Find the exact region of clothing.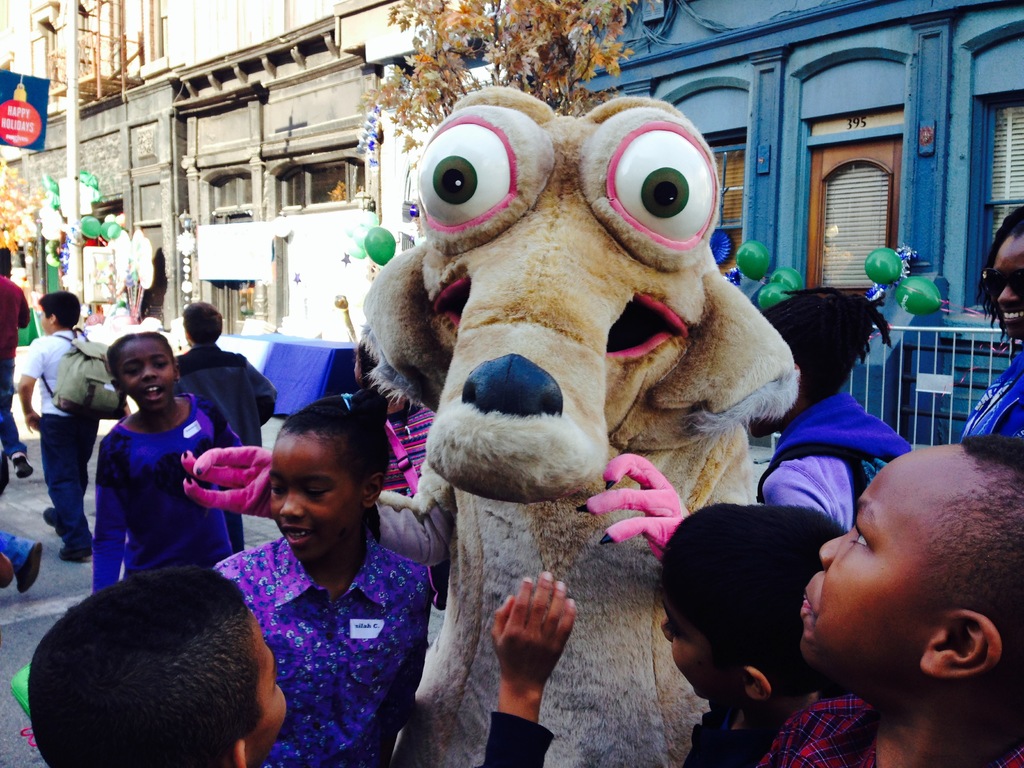
Exact region: x1=15, y1=327, x2=102, y2=549.
